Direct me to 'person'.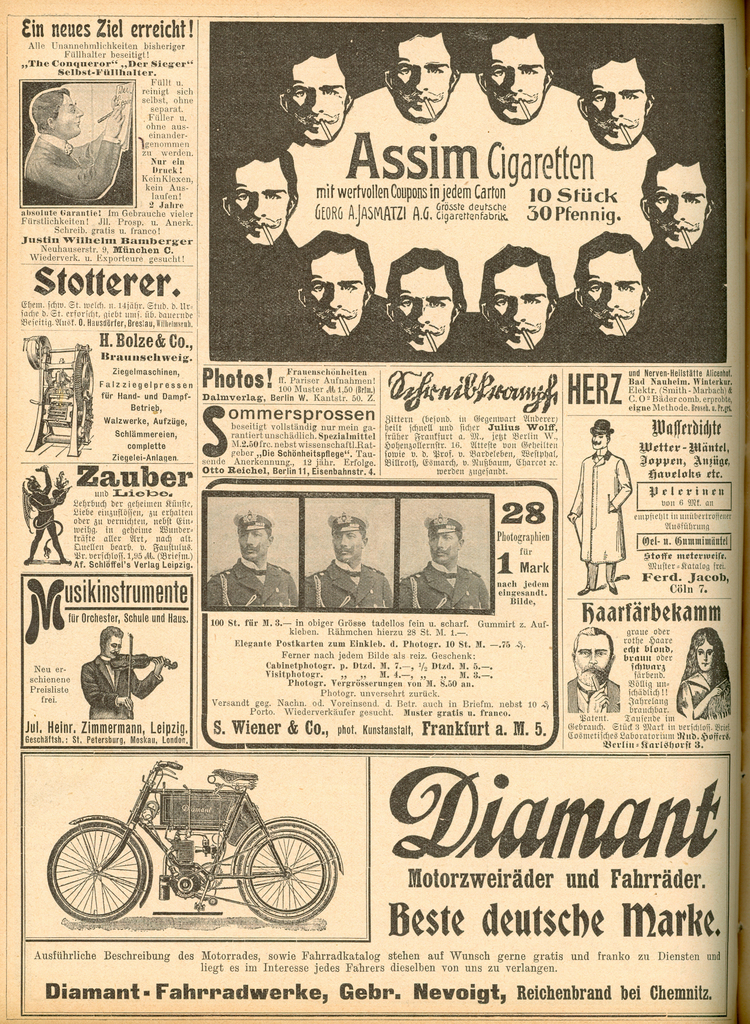
Direction: bbox=(564, 226, 655, 341).
